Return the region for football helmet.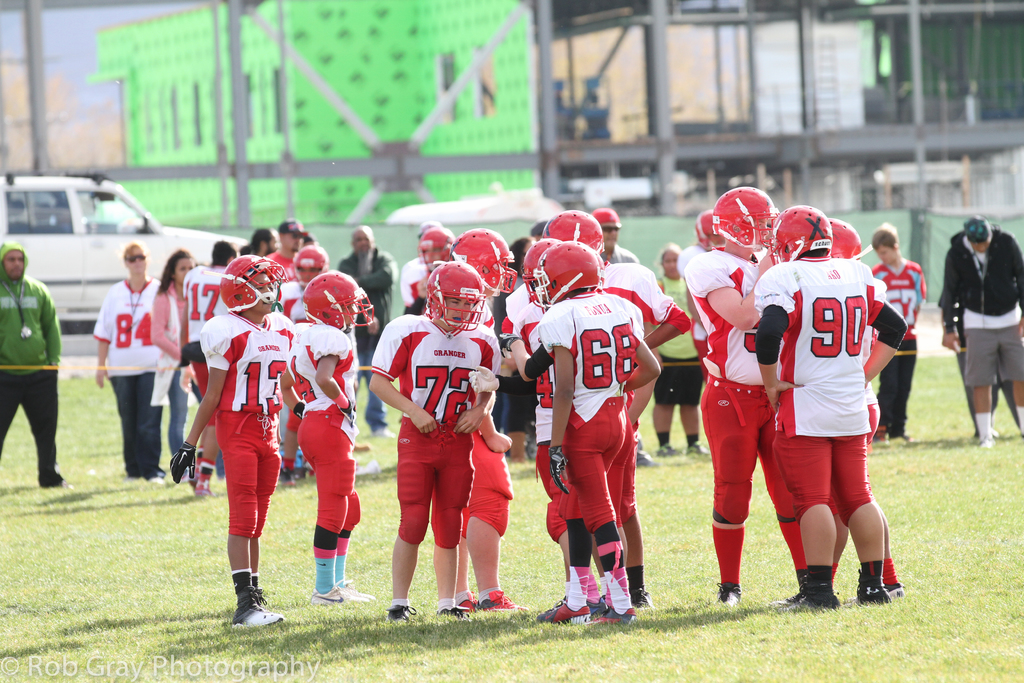
[left=546, top=206, right=605, bottom=260].
